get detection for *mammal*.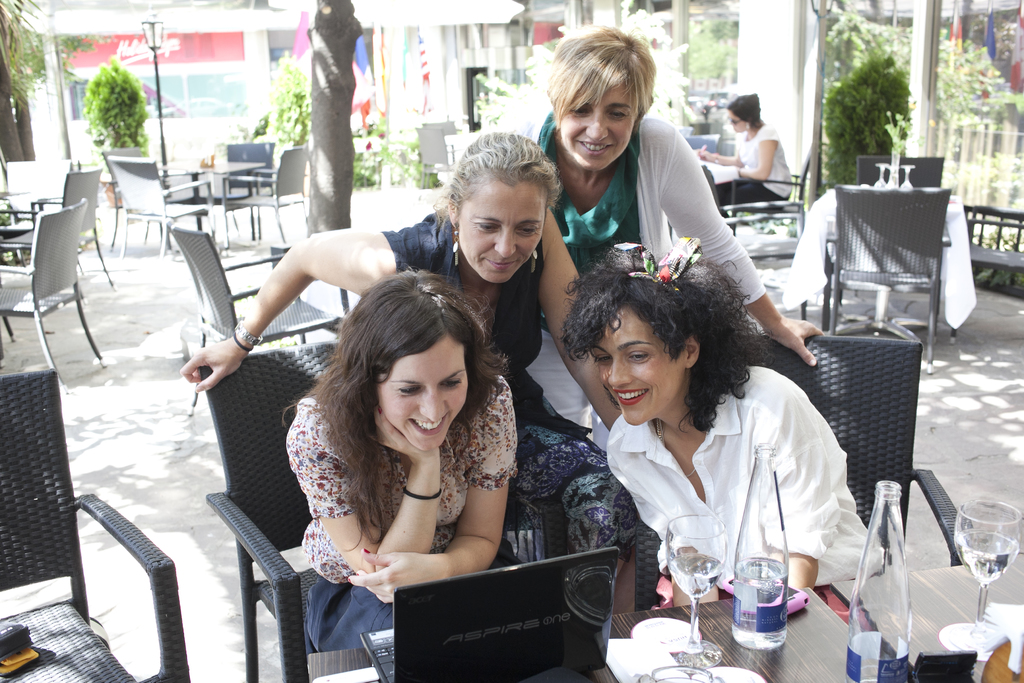
Detection: box=[496, 24, 825, 450].
